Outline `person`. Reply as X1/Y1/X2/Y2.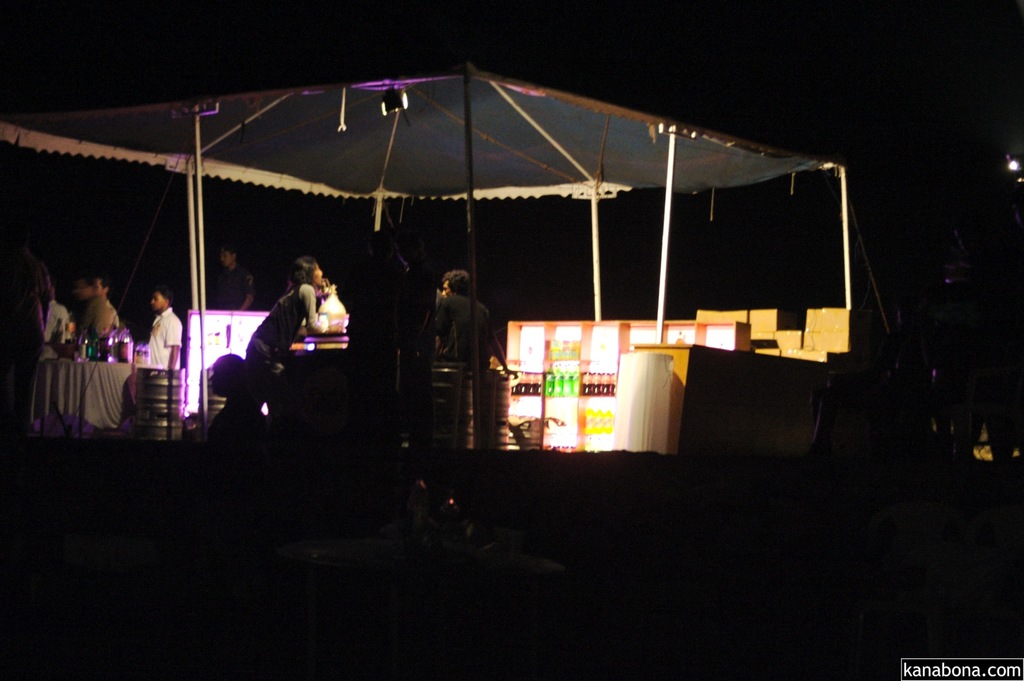
144/285/184/373.
